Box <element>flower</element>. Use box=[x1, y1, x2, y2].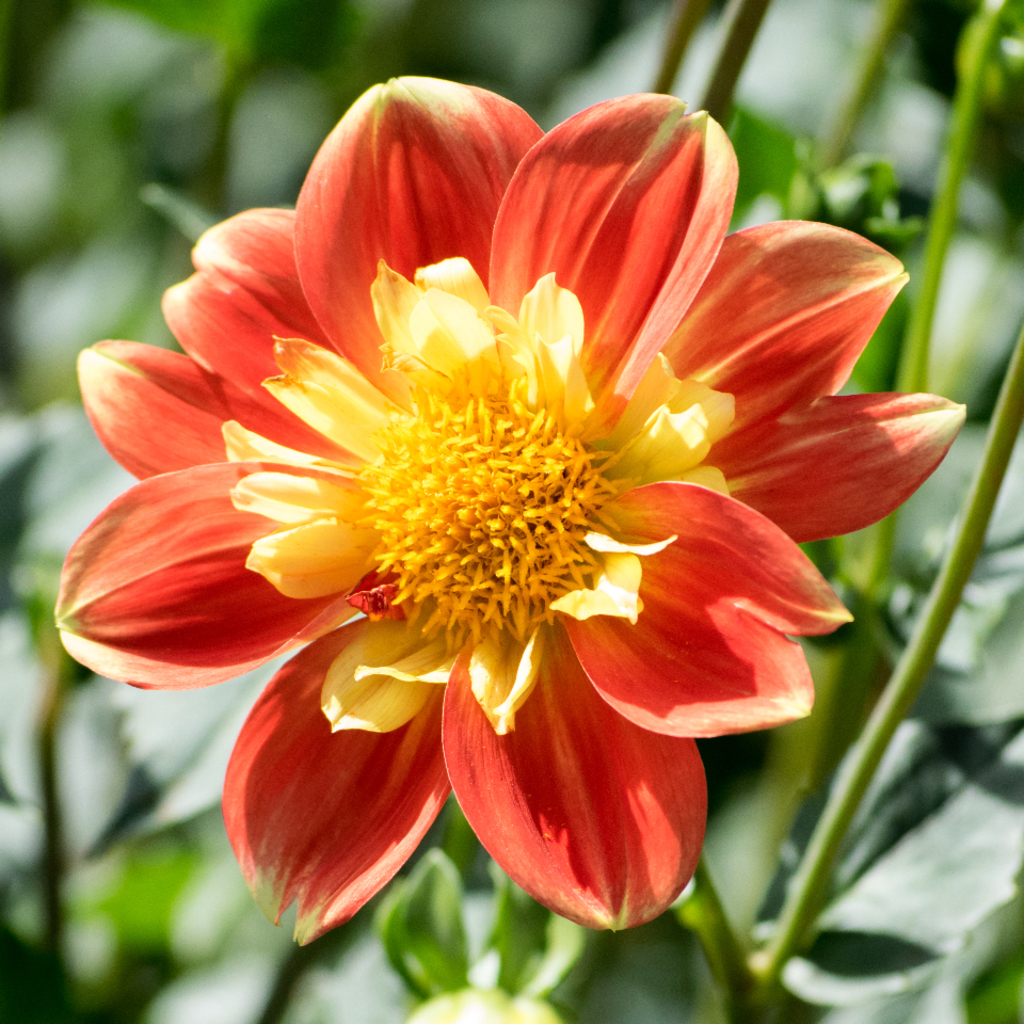
box=[41, 64, 935, 958].
